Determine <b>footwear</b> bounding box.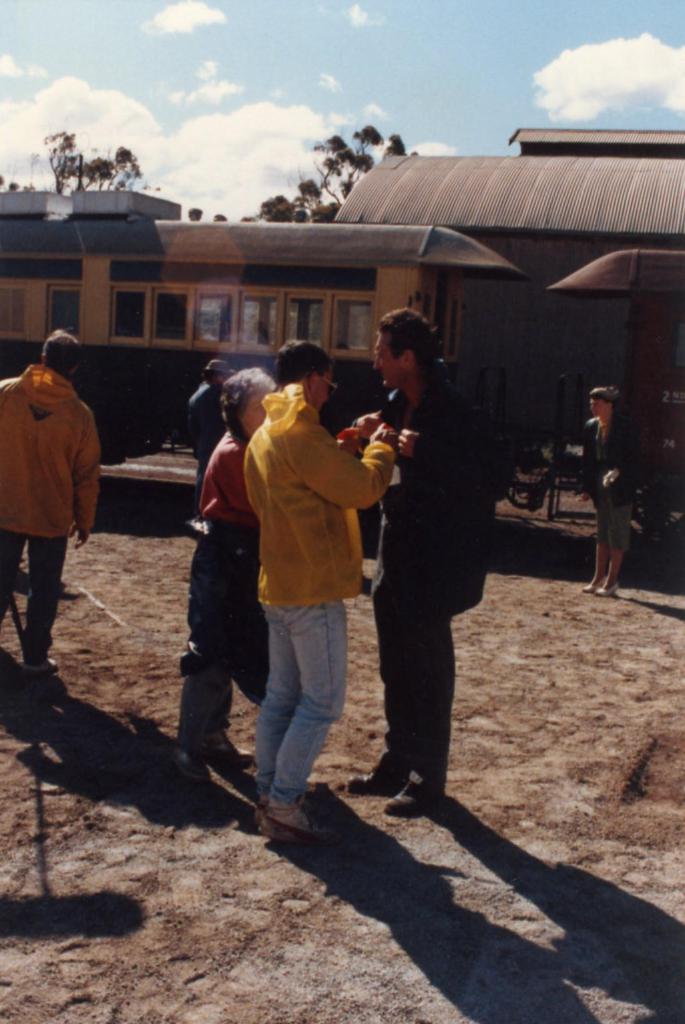
Determined: x1=579 y1=580 x2=596 y2=590.
